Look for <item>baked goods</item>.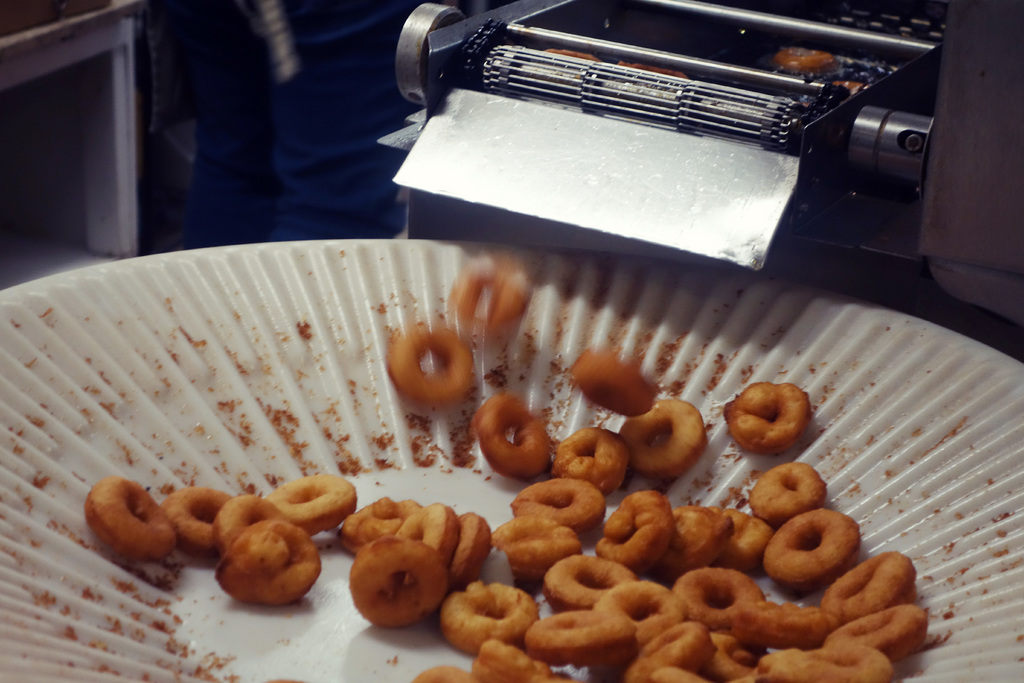
Found: x1=656, y1=498, x2=739, y2=579.
